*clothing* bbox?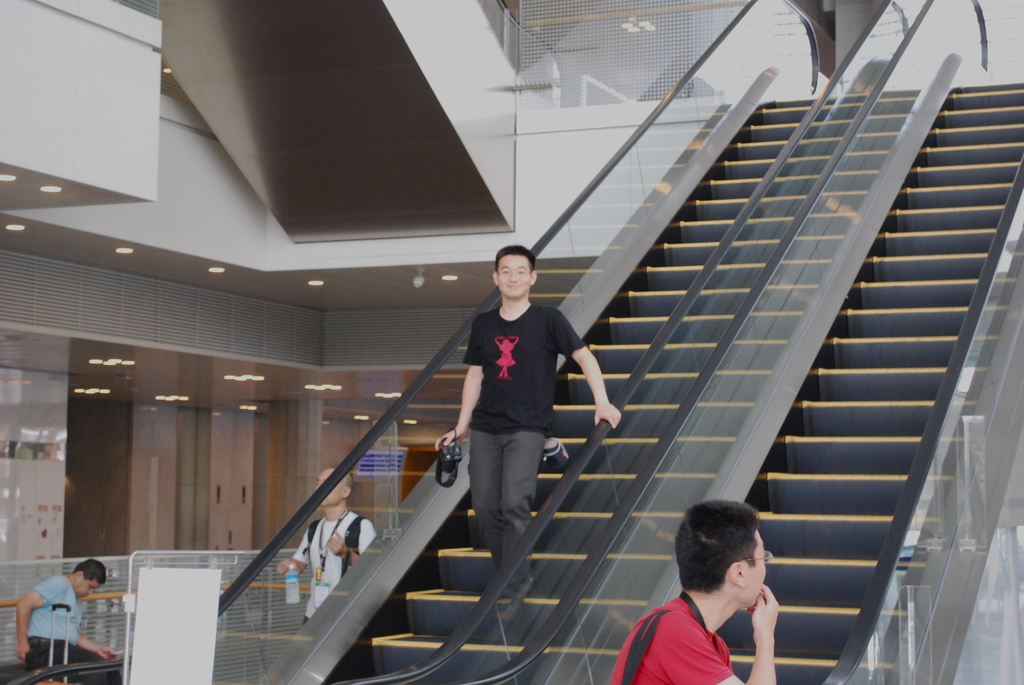
l=463, t=301, r=588, b=569
